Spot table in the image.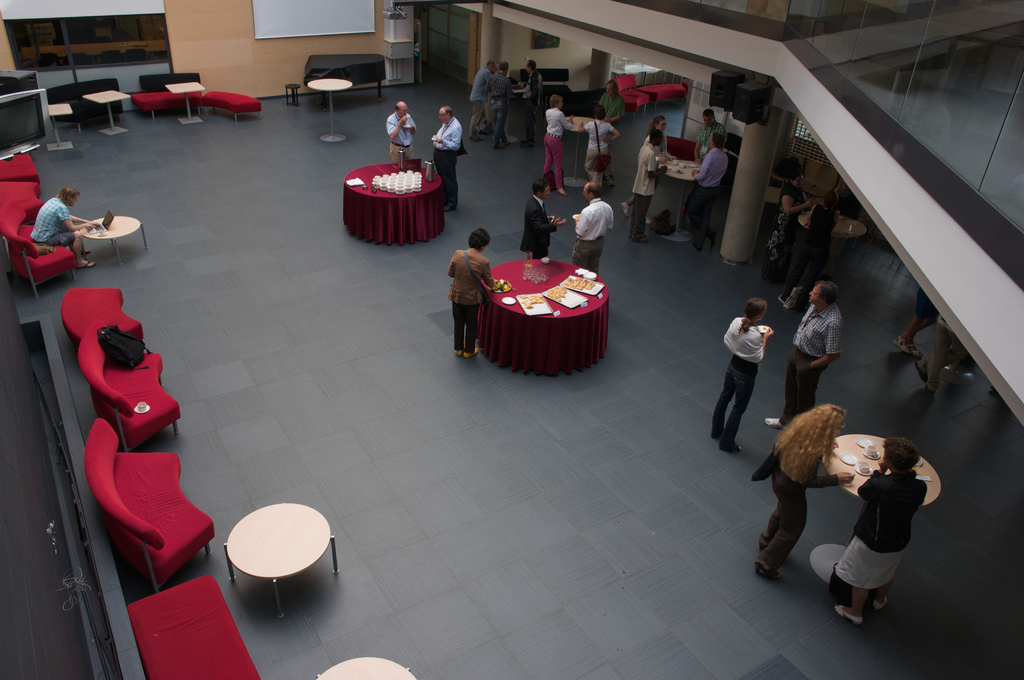
table found at bbox=(825, 432, 941, 512).
